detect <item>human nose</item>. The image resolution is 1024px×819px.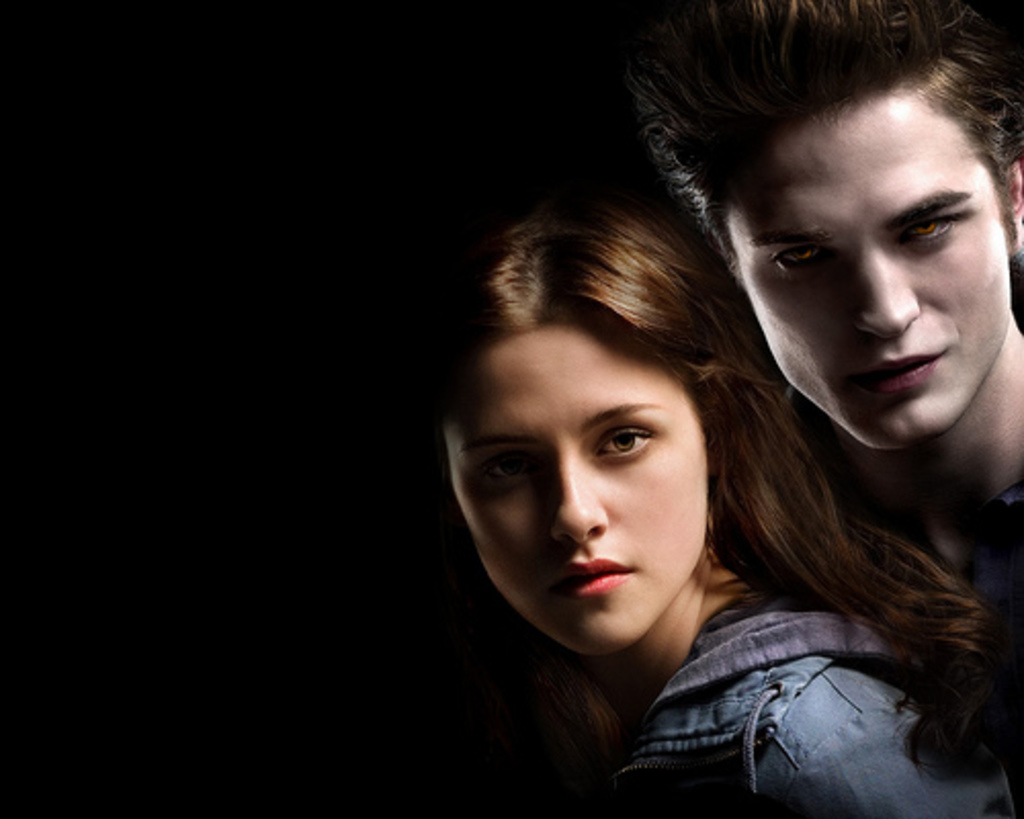
crop(549, 457, 612, 541).
